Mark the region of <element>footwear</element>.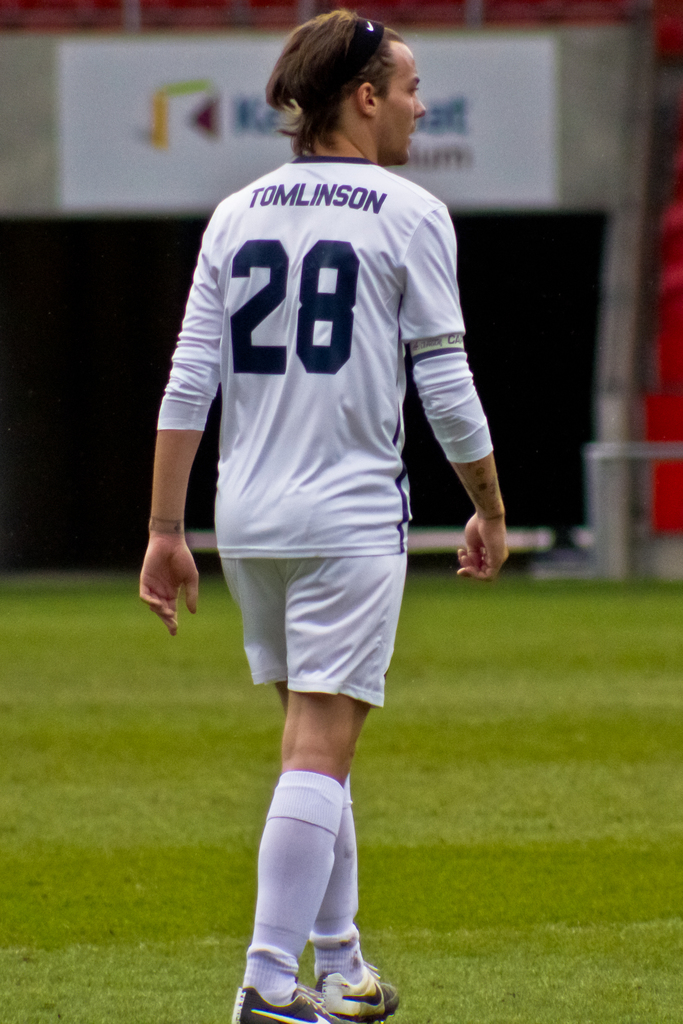
Region: x1=284 y1=931 x2=386 y2=1012.
